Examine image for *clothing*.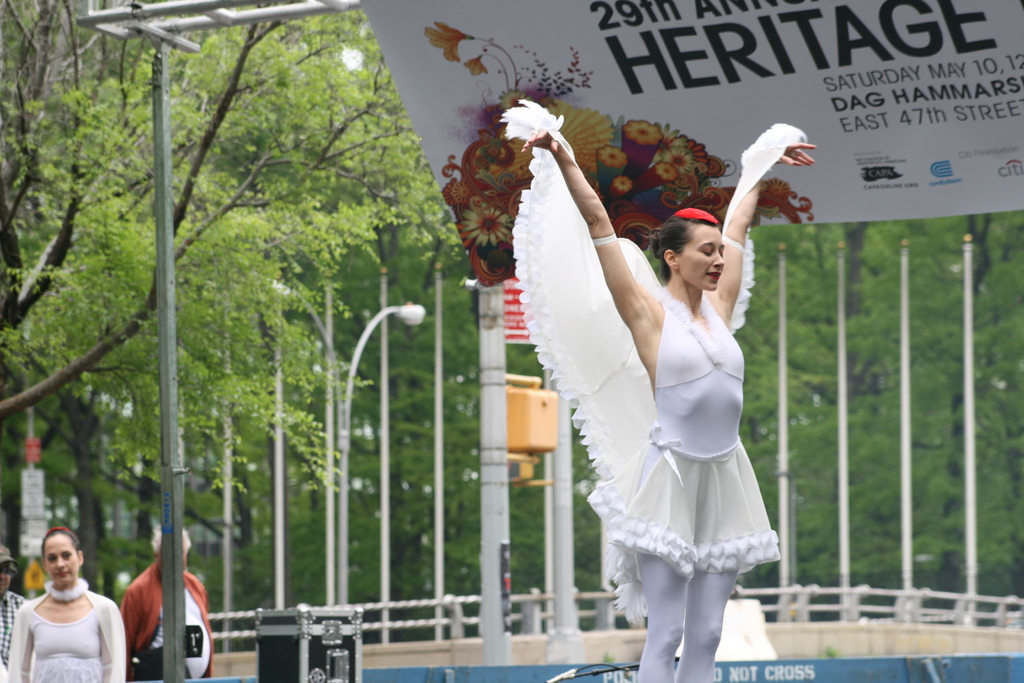
Examination result: {"x1": 118, "y1": 555, "x2": 213, "y2": 682}.
